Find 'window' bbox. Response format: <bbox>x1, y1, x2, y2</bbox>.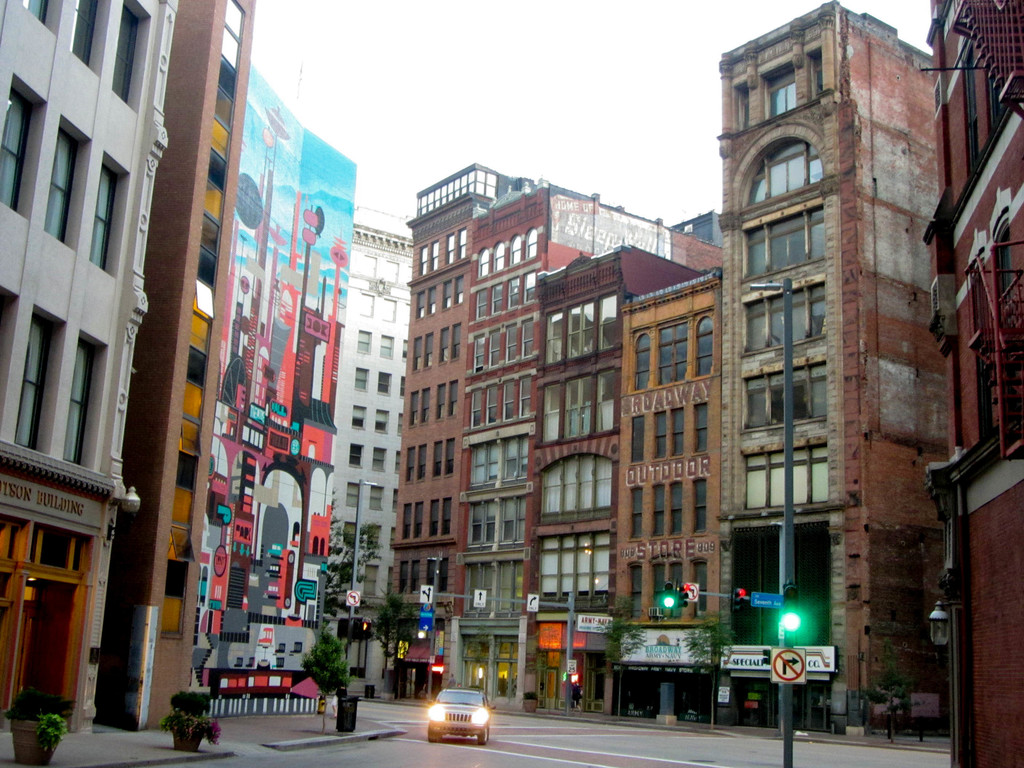
<bbox>417, 388, 428, 425</bbox>.
